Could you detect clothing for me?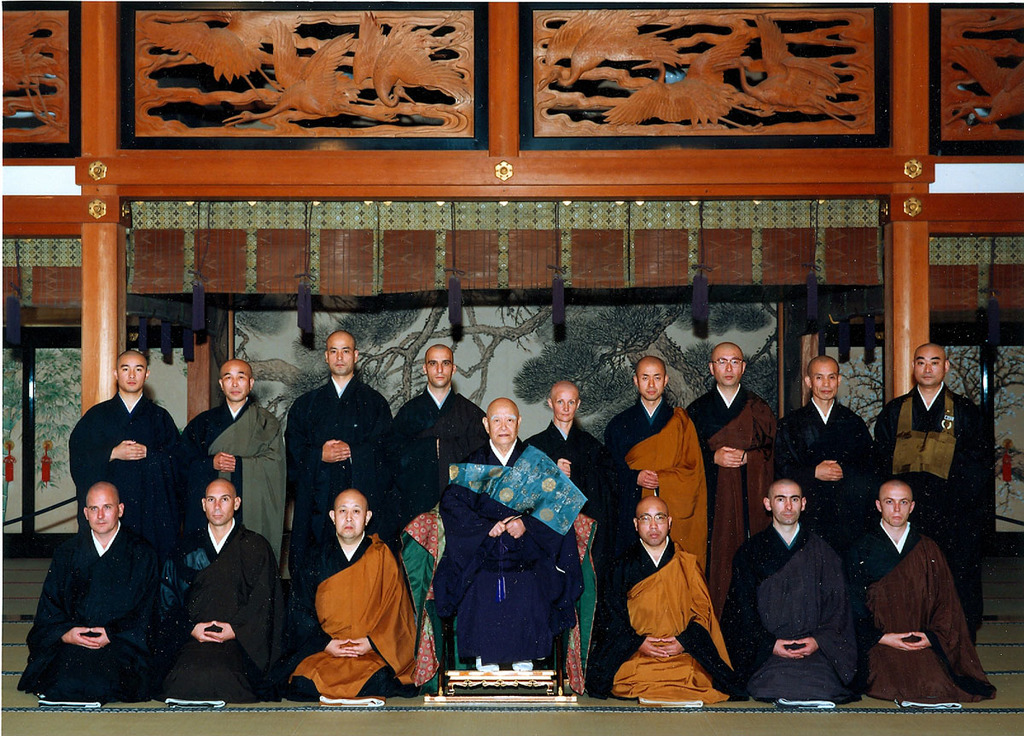
Detection result: left=284, top=382, right=401, bottom=505.
